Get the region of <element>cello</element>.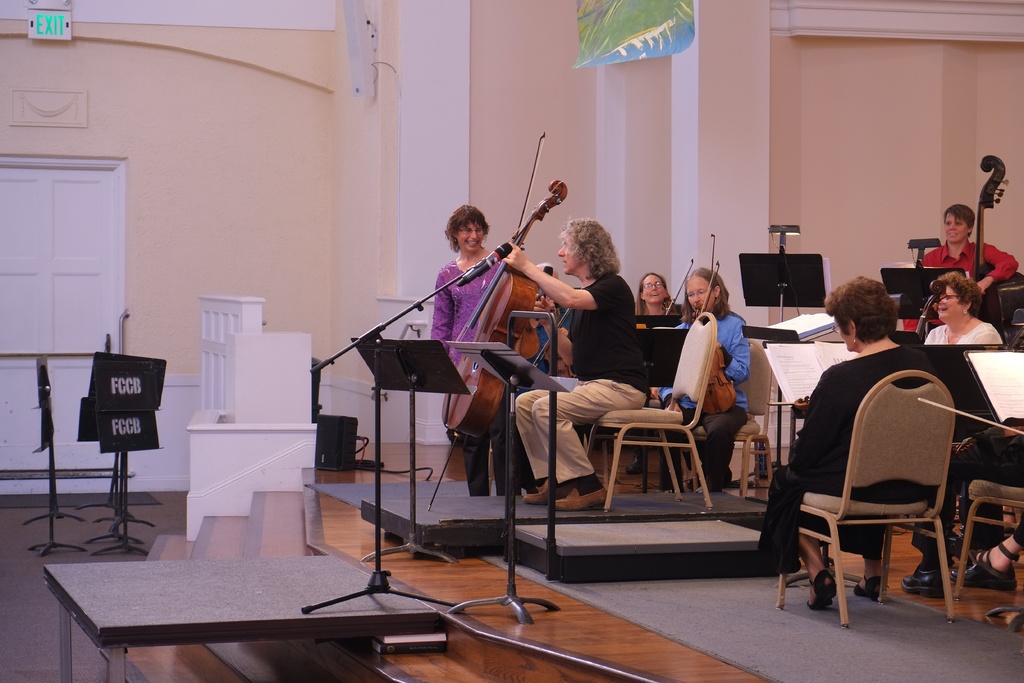
box(428, 130, 569, 518).
